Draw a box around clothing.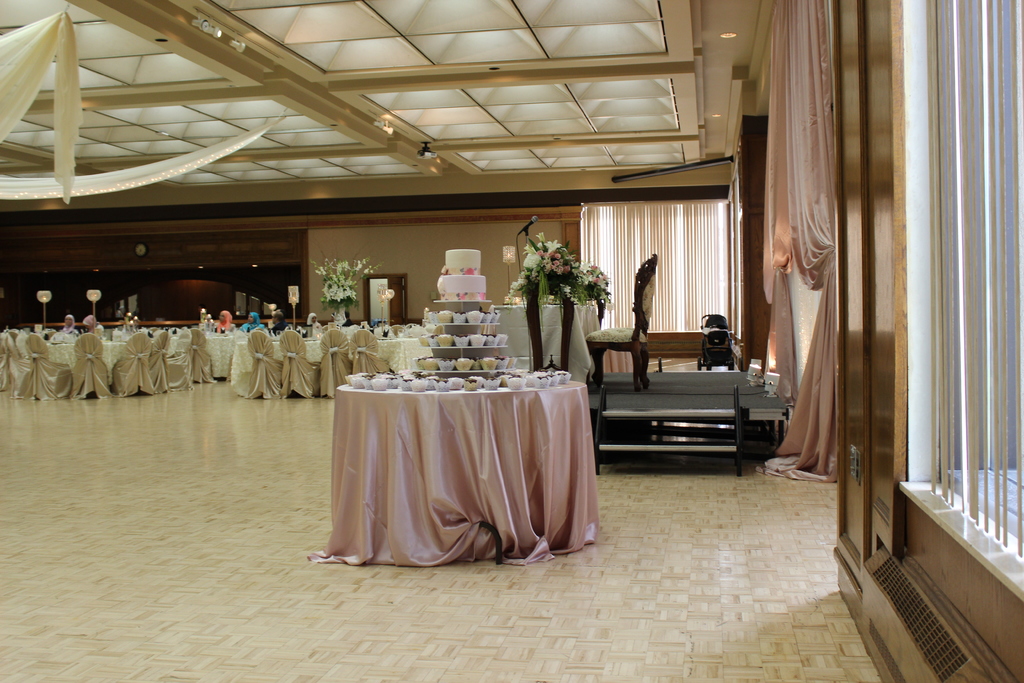
(left=246, top=305, right=269, bottom=342).
